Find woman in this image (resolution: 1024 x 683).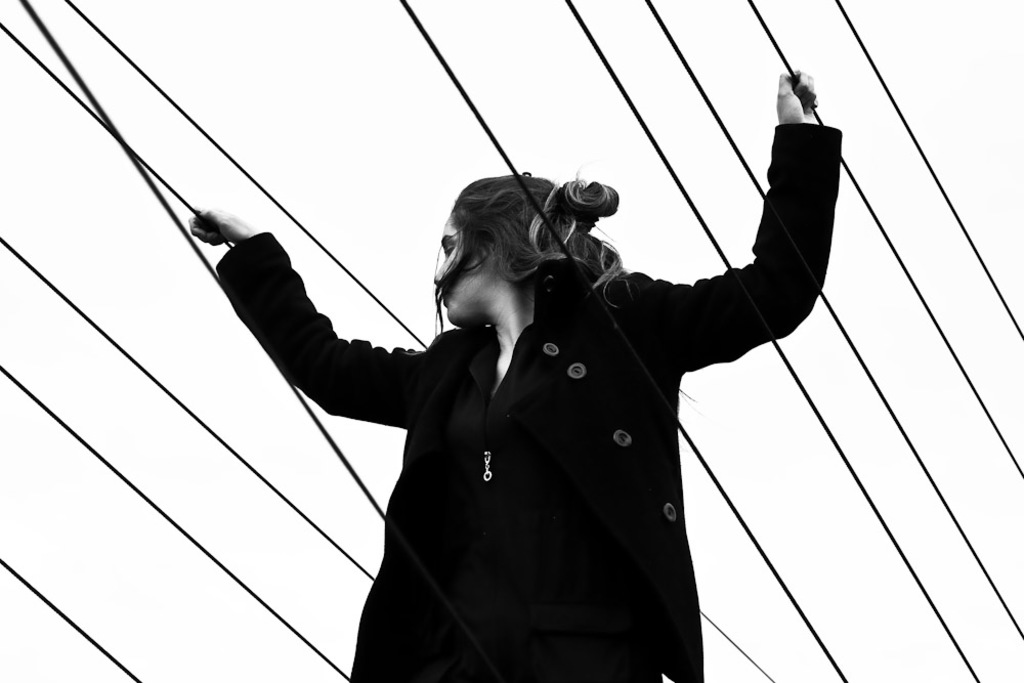
[x1=139, y1=85, x2=795, y2=674].
